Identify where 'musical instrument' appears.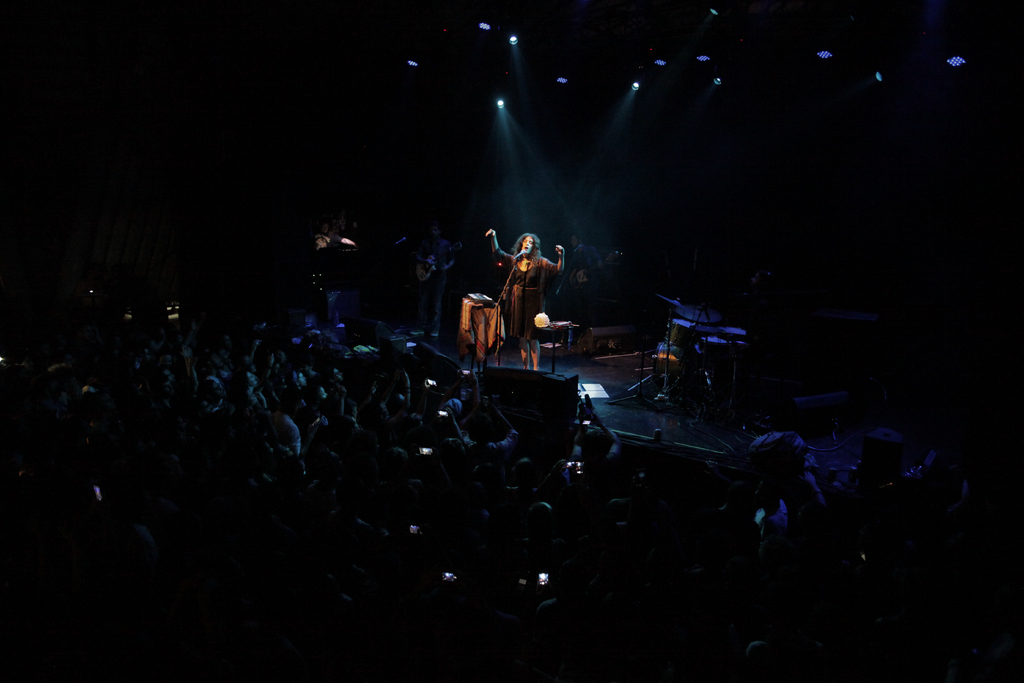
Appears at <region>664, 318, 694, 351</region>.
